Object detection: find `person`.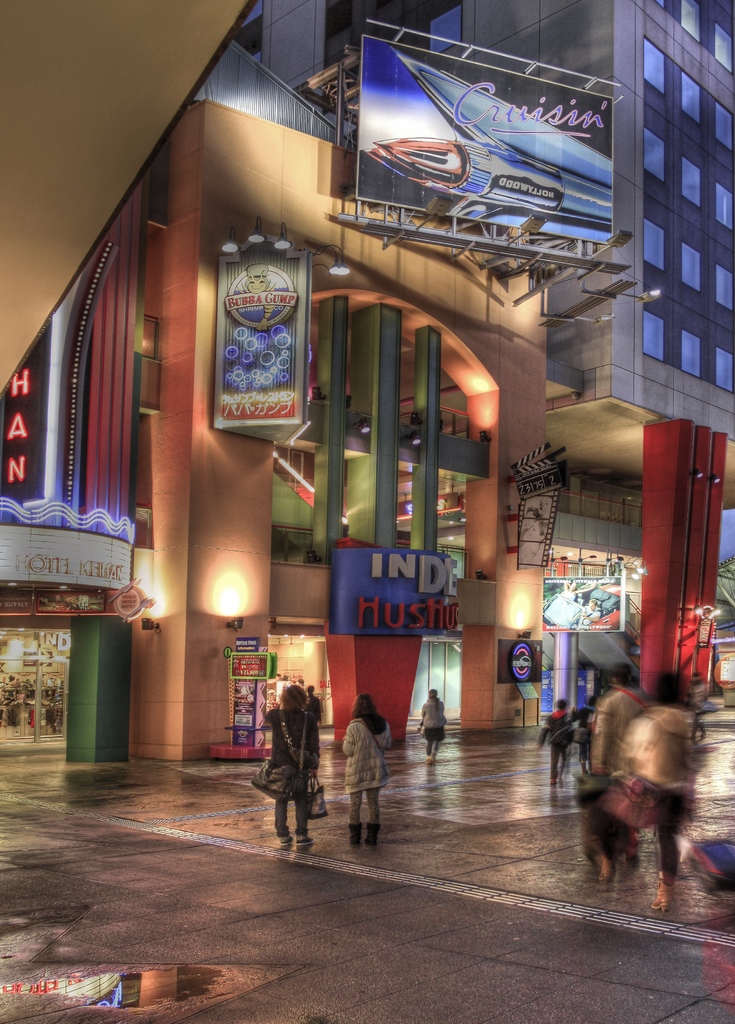
{"left": 304, "top": 684, "right": 322, "bottom": 725}.
